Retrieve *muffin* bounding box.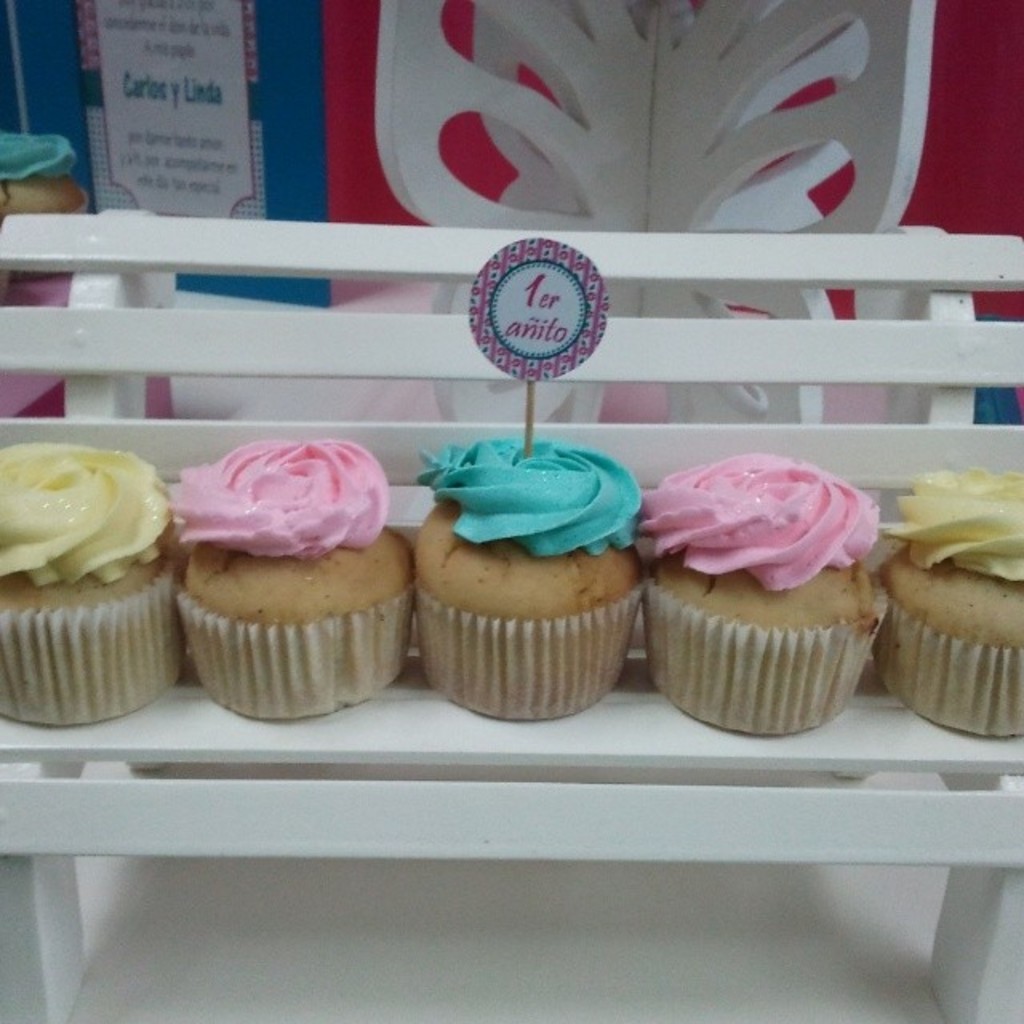
Bounding box: locate(0, 442, 179, 726).
